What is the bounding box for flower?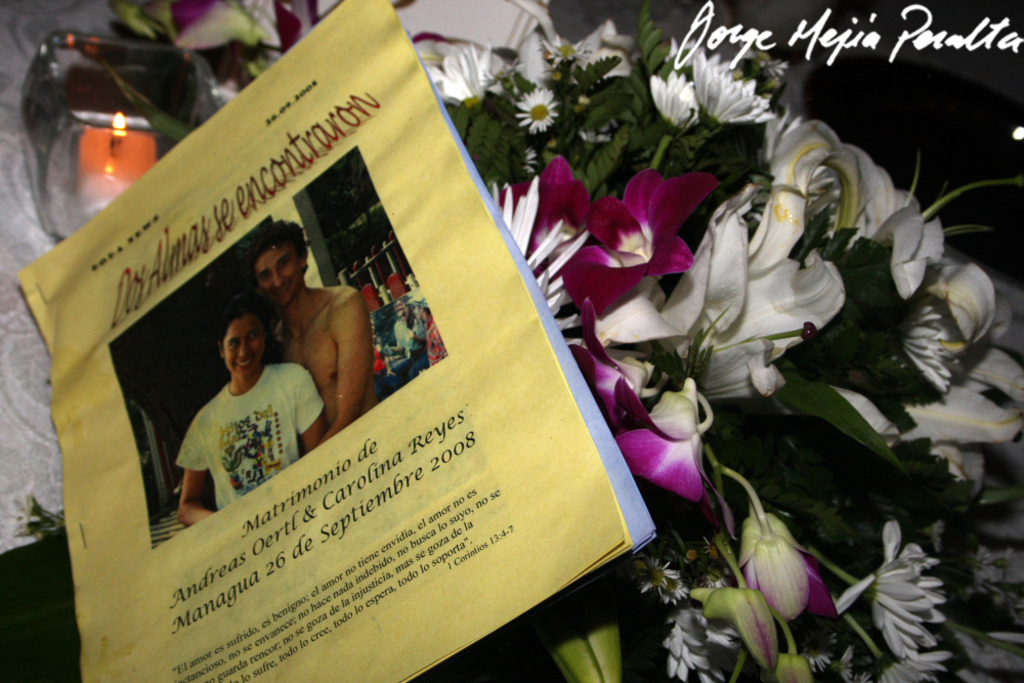
647 72 700 137.
